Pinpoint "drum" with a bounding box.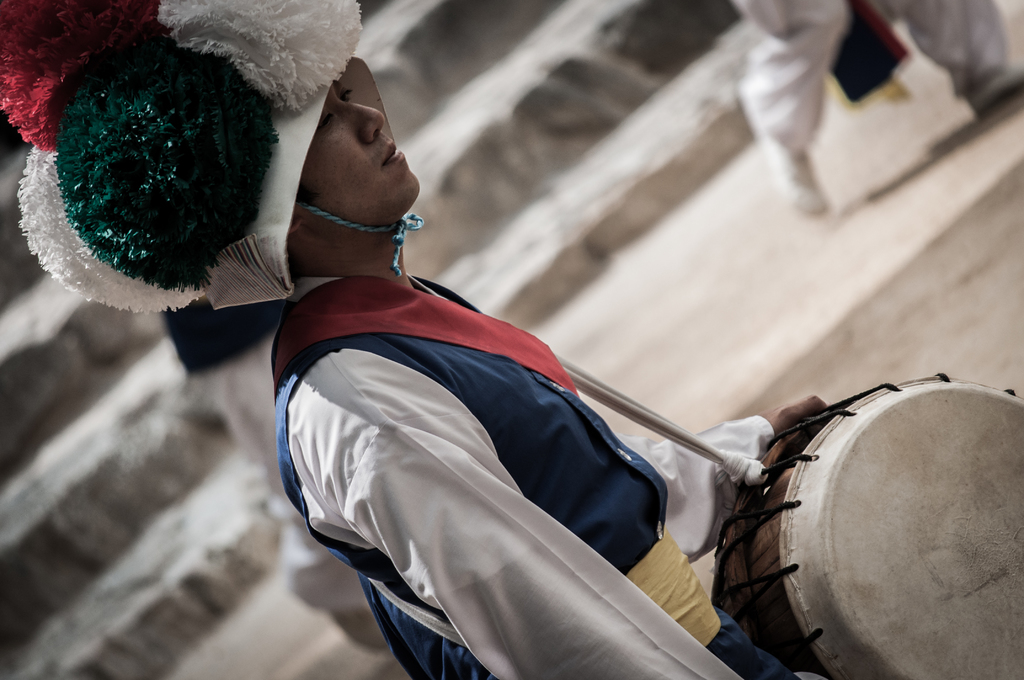
703:372:1023:679.
